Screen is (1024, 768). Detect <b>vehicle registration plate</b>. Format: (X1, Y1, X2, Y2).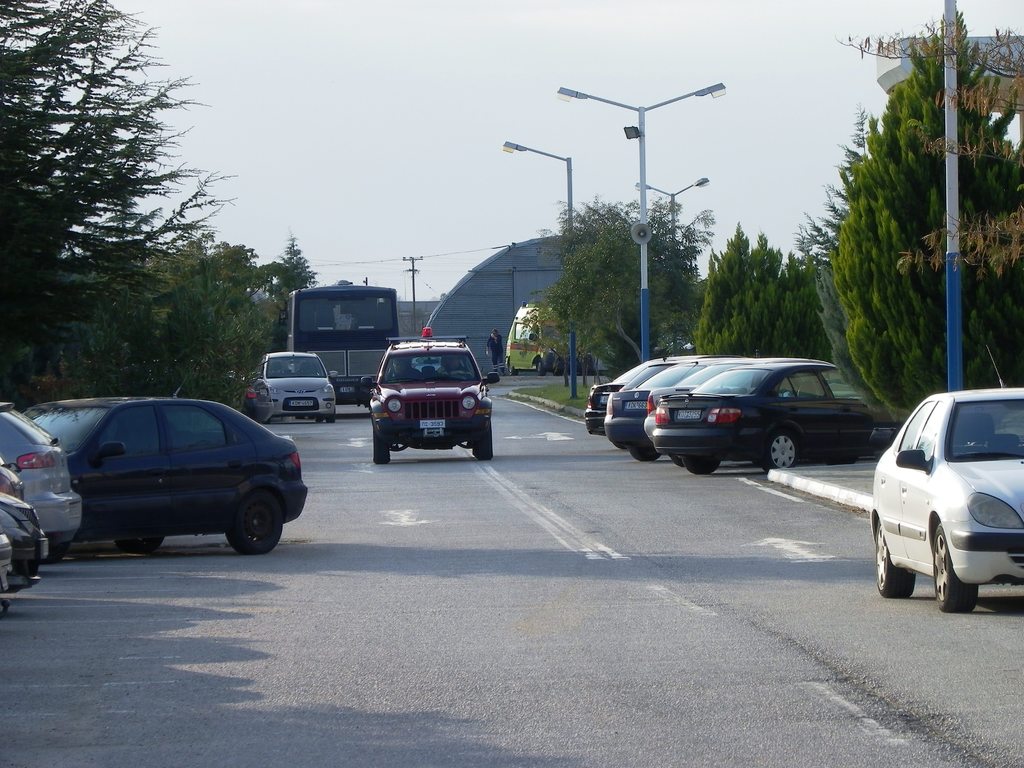
(677, 408, 703, 424).
